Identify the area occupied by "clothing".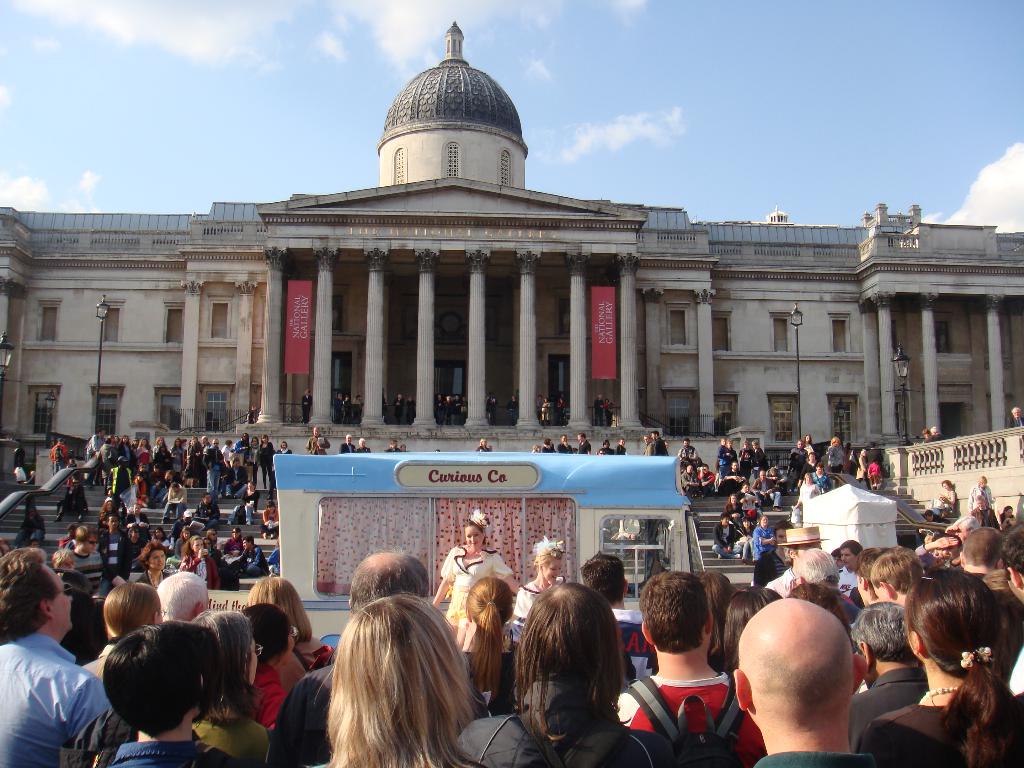
Area: BBox(116, 535, 147, 581).
